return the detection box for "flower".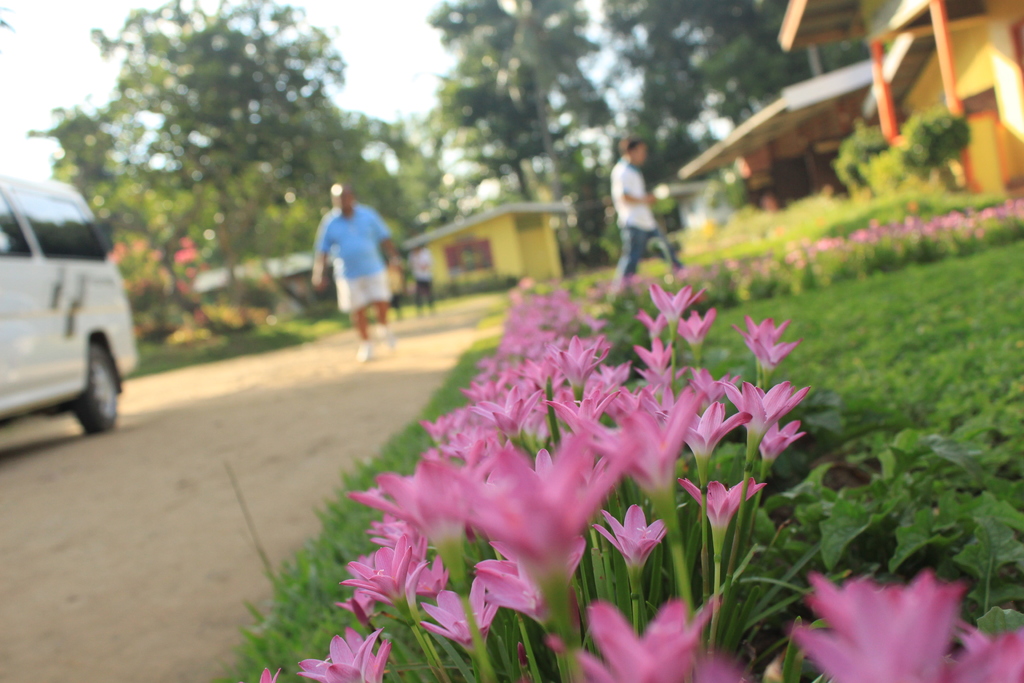
601, 518, 678, 586.
